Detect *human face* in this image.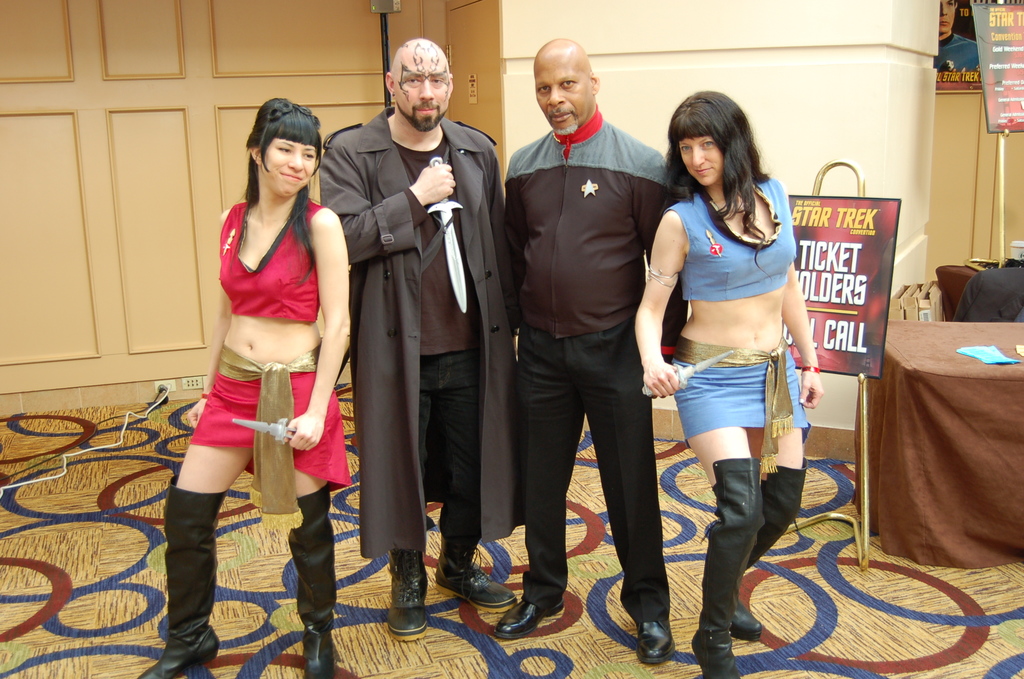
Detection: rect(536, 57, 597, 128).
